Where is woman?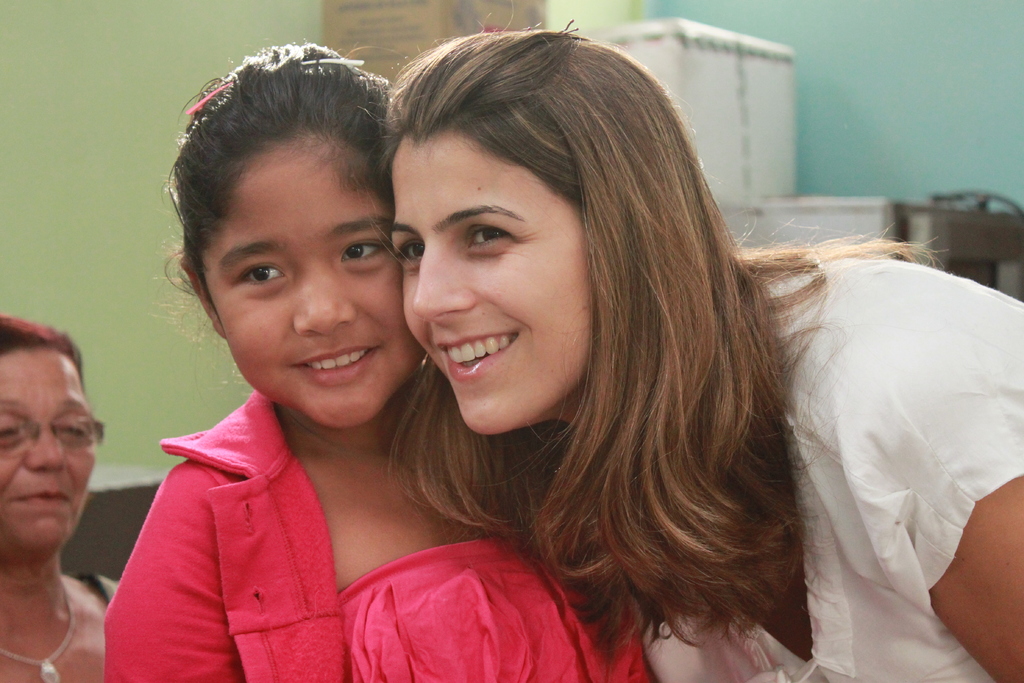
0:315:120:682.
